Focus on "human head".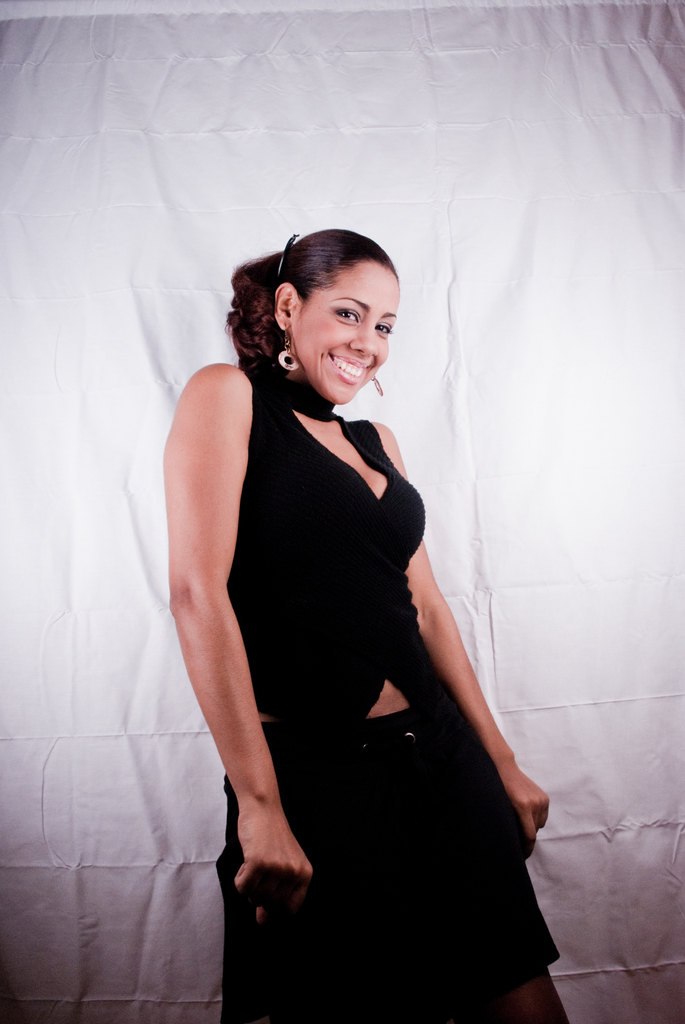
Focused at <bbox>239, 221, 408, 387</bbox>.
